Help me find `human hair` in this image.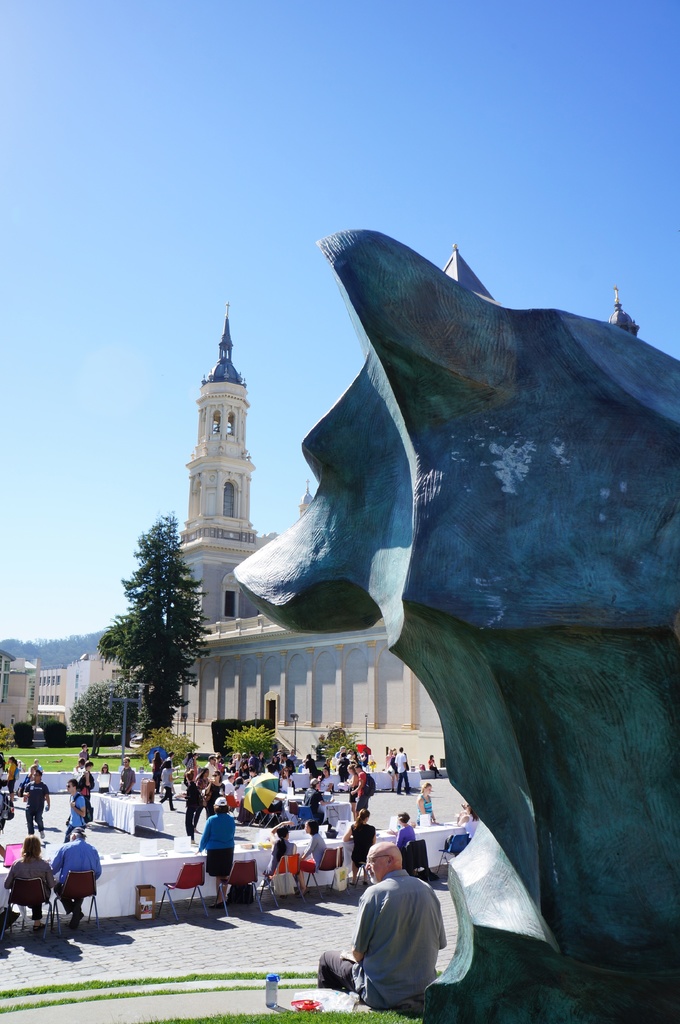
Found it: (396,806,413,827).
